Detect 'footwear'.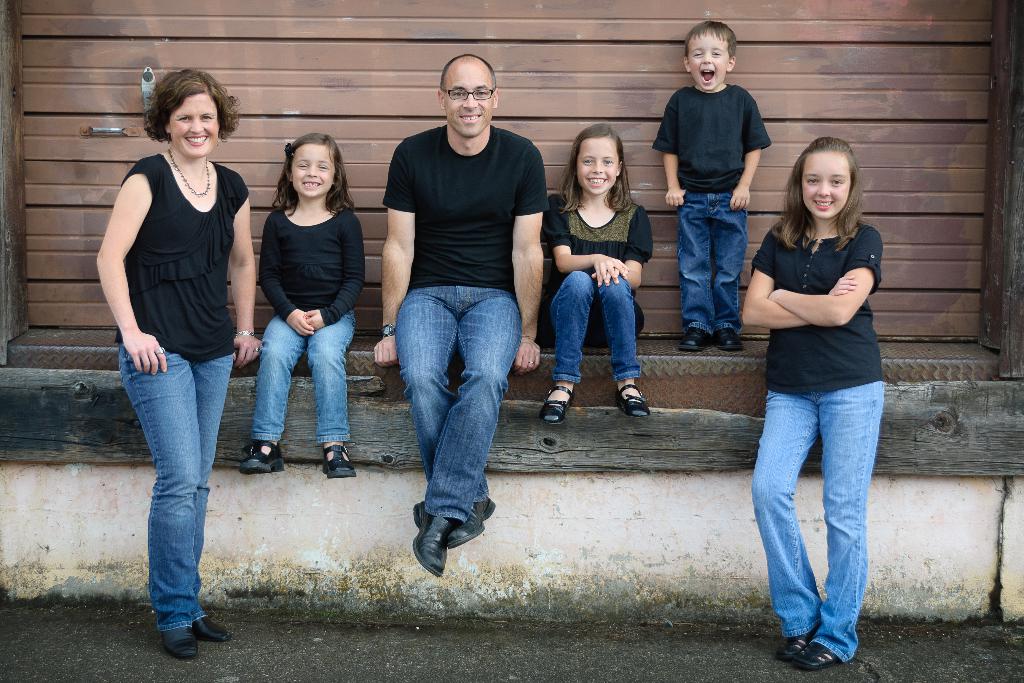
Detected at {"left": 445, "top": 495, "right": 493, "bottom": 550}.
